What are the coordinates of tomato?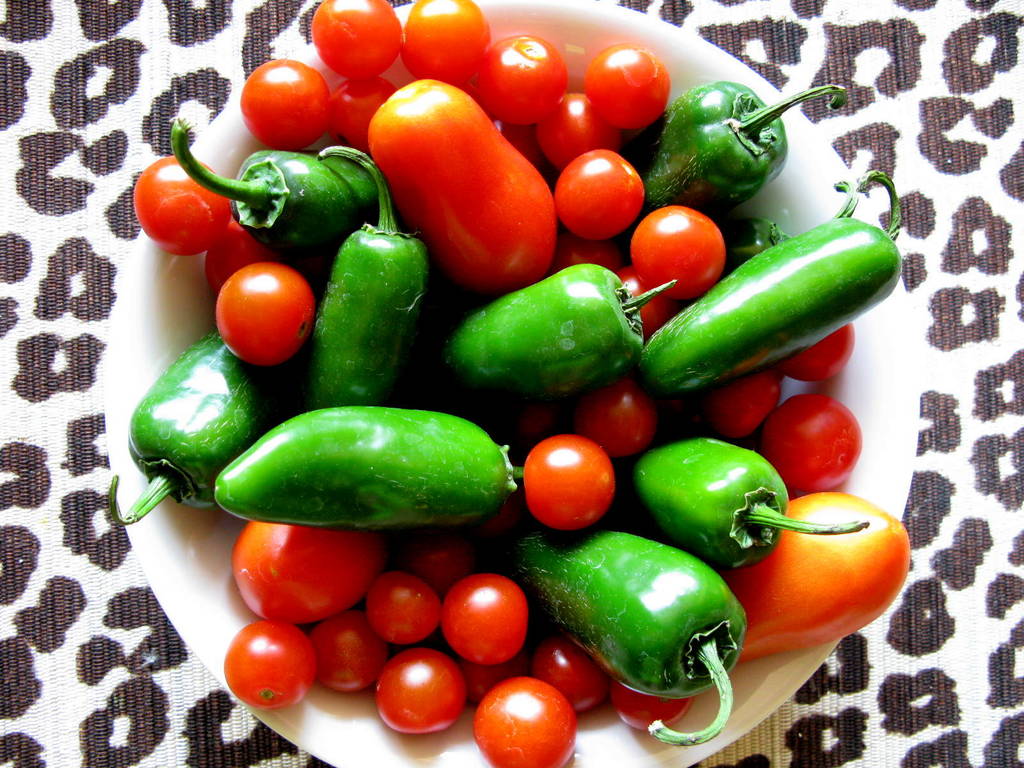
rect(751, 390, 858, 490).
